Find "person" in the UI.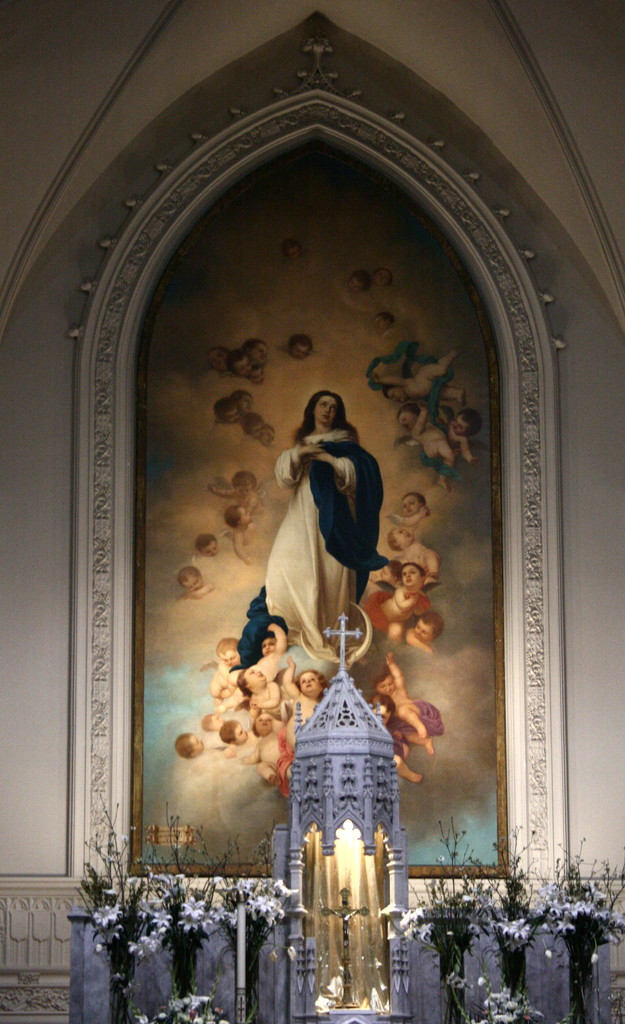
UI element at pyautogui.locateOnScreen(378, 664, 436, 755).
